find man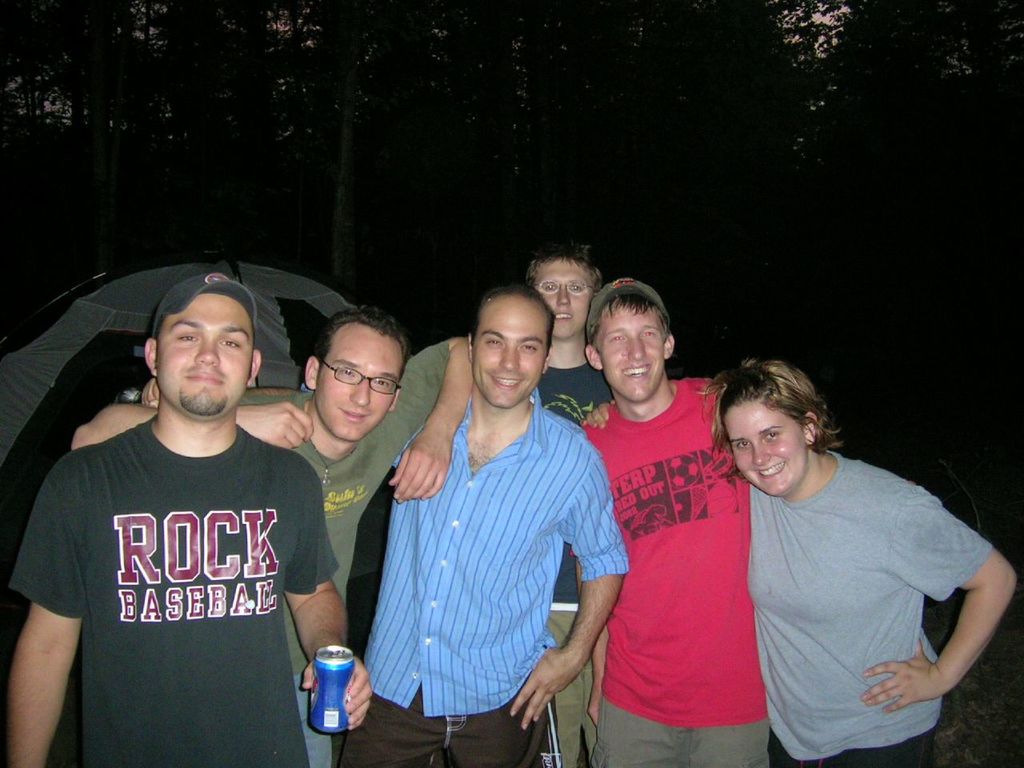
77/306/477/767
